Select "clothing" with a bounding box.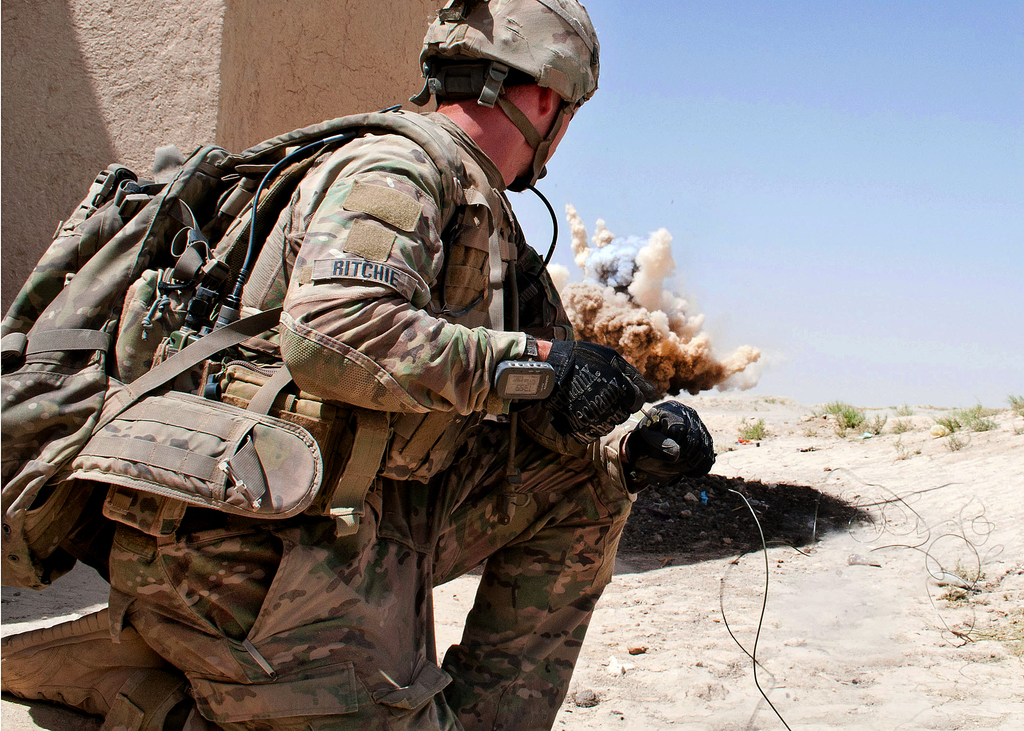
box=[62, 97, 719, 668].
